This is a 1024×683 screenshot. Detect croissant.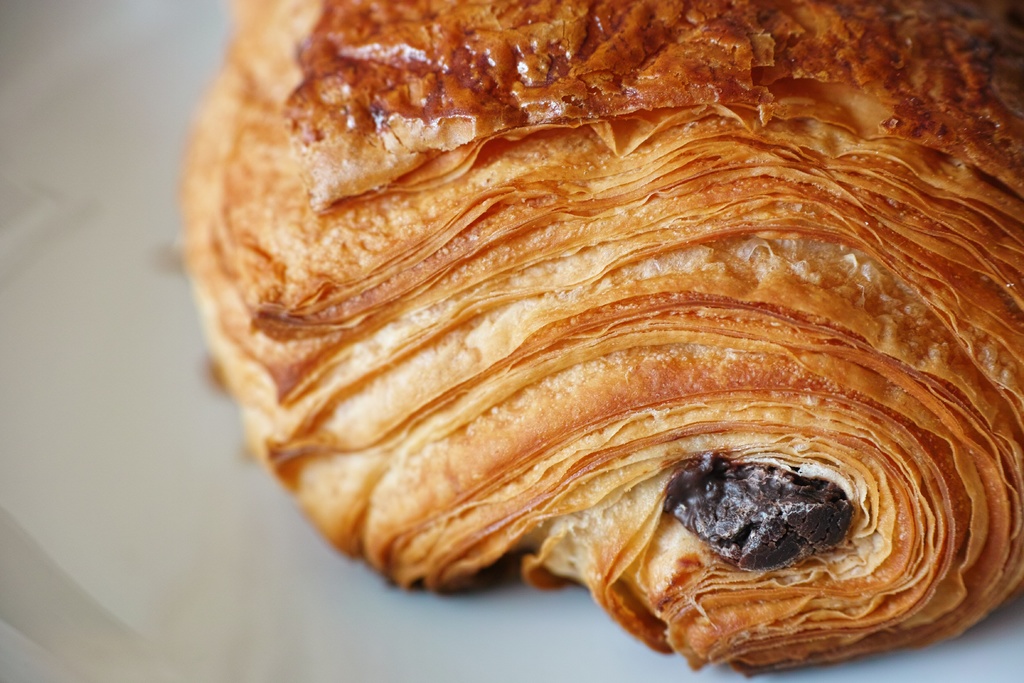
[x1=196, y1=23, x2=1023, y2=682].
